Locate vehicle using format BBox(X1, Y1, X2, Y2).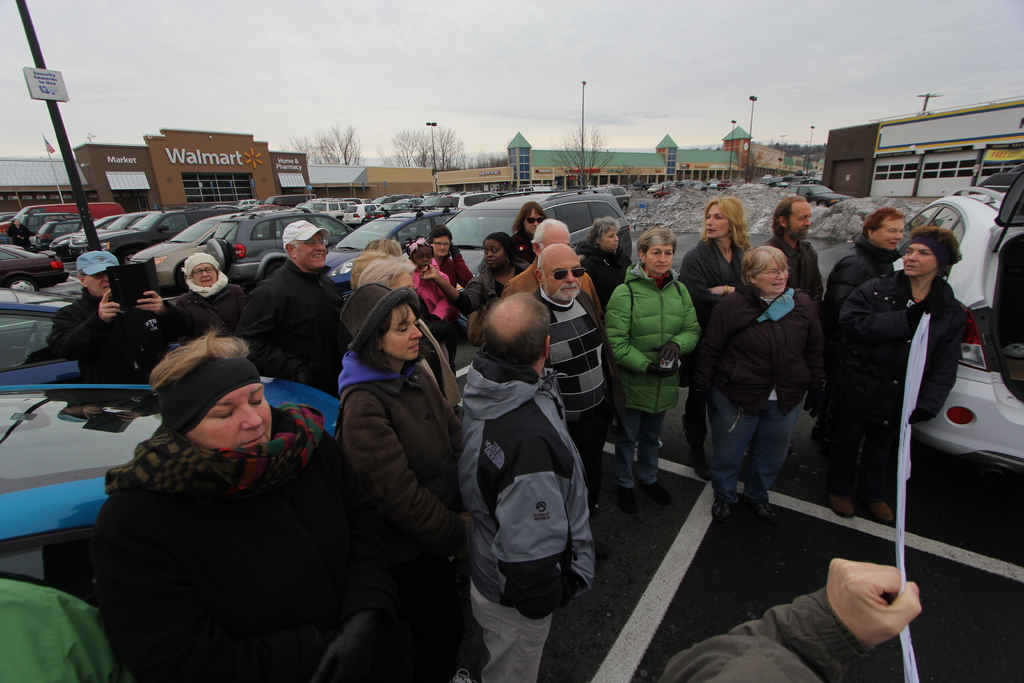
BBox(19, 202, 82, 240).
